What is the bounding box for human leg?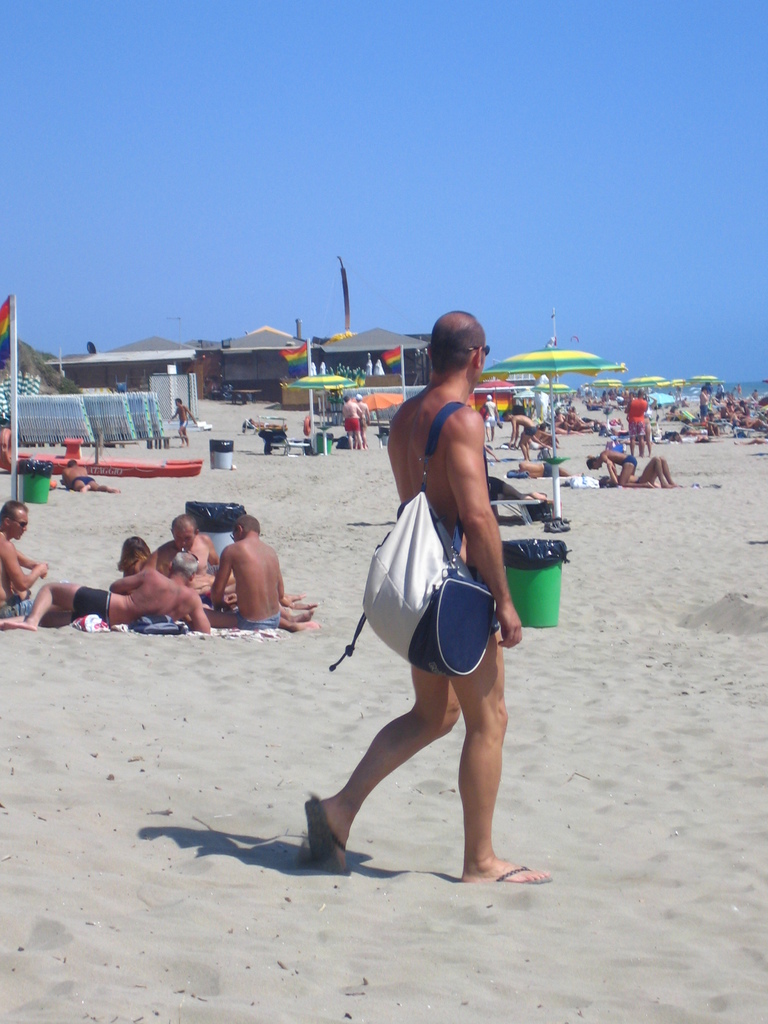
[443,621,545,893].
